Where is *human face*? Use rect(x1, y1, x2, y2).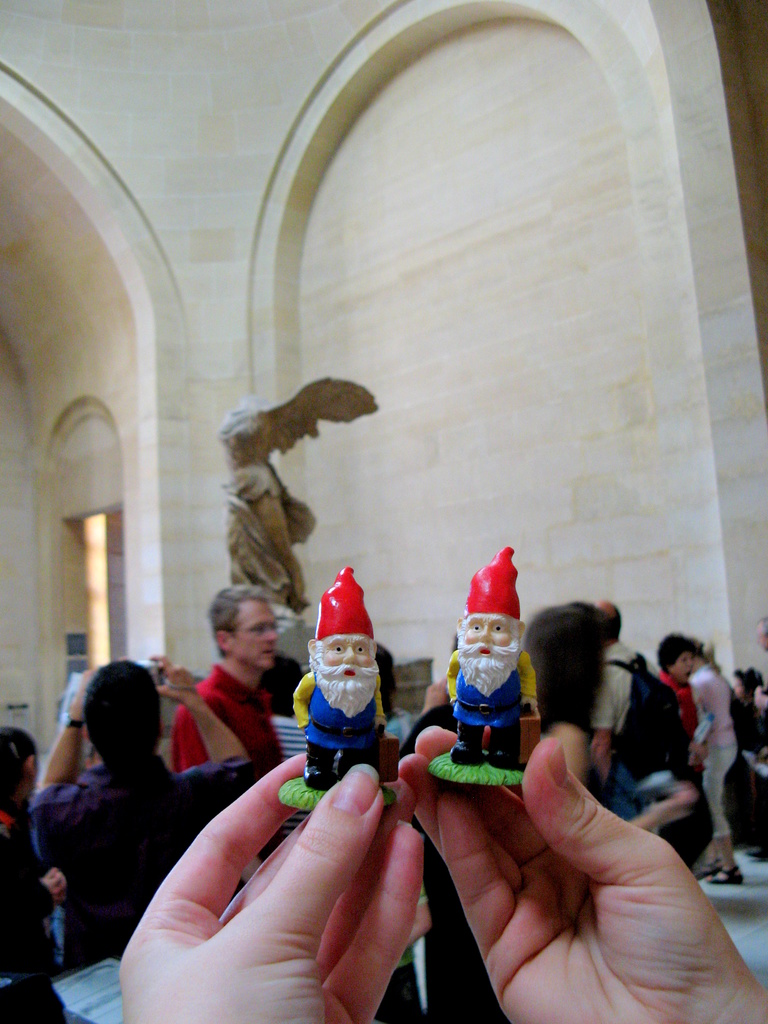
rect(458, 617, 511, 652).
